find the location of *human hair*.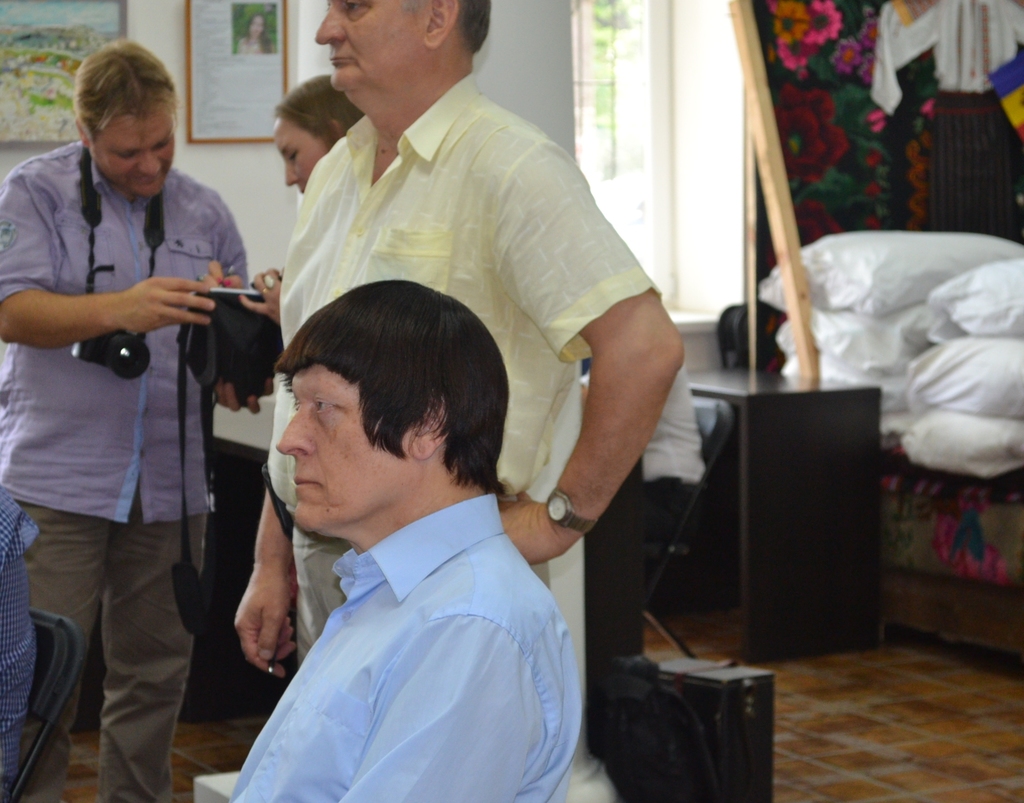
Location: <bbox>400, 0, 491, 56</bbox>.
